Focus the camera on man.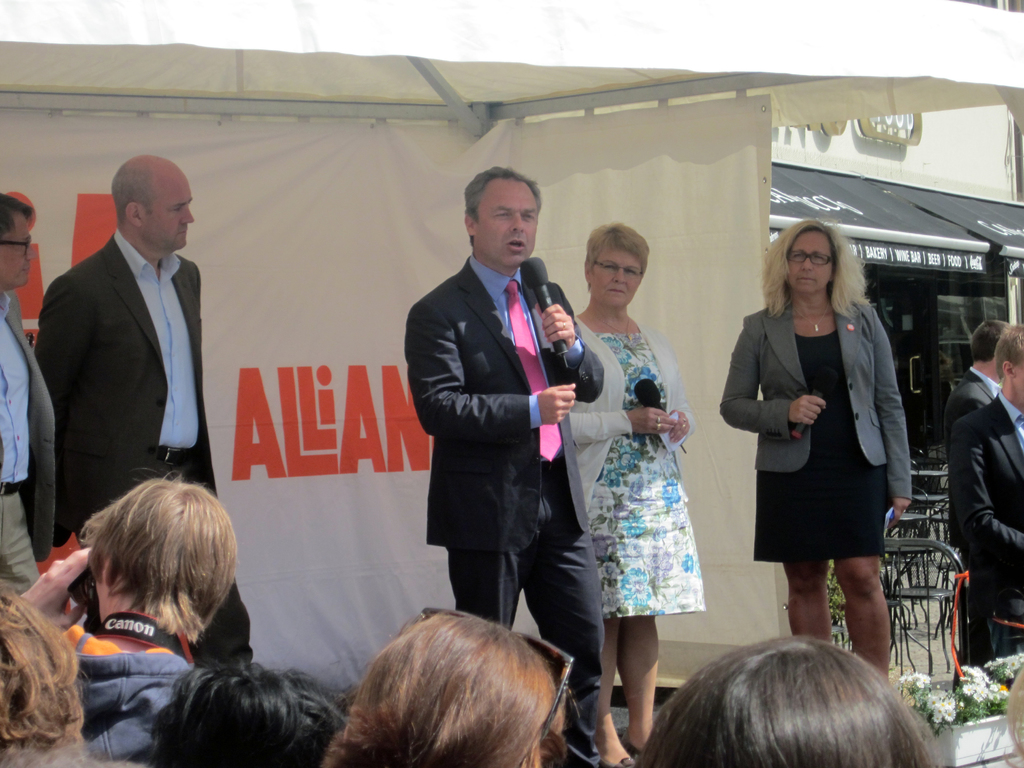
Focus region: bbox(15, 468, 237, 767).
